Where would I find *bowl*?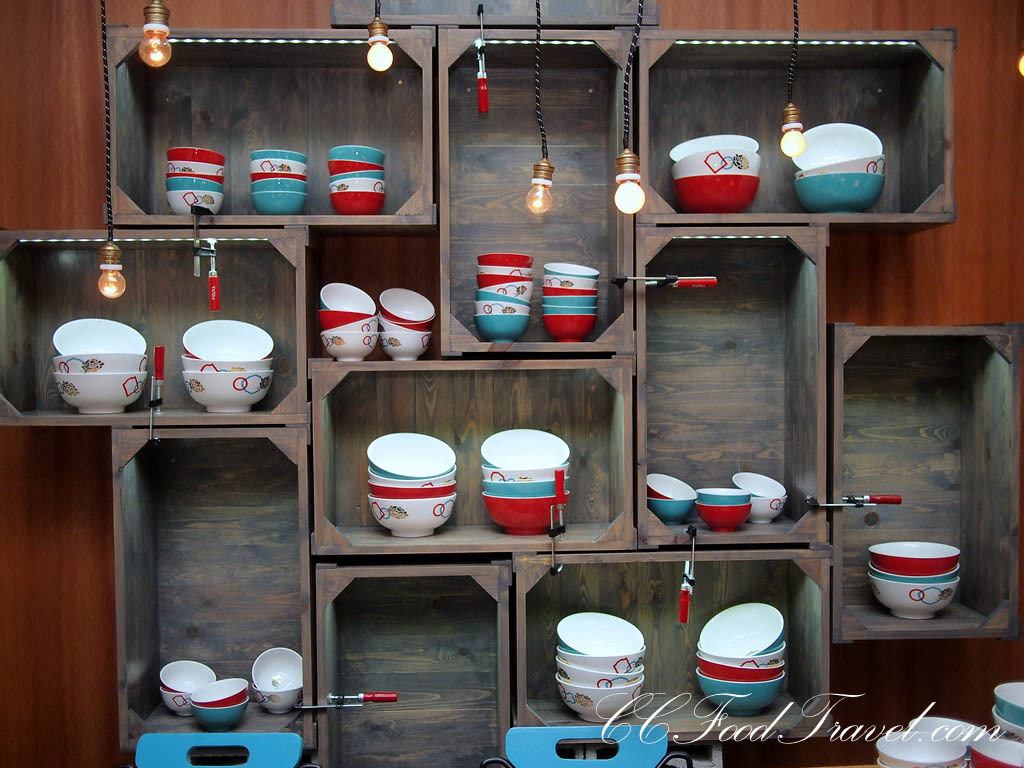
At x1=253, y1=691, x2=299, y2=715.
